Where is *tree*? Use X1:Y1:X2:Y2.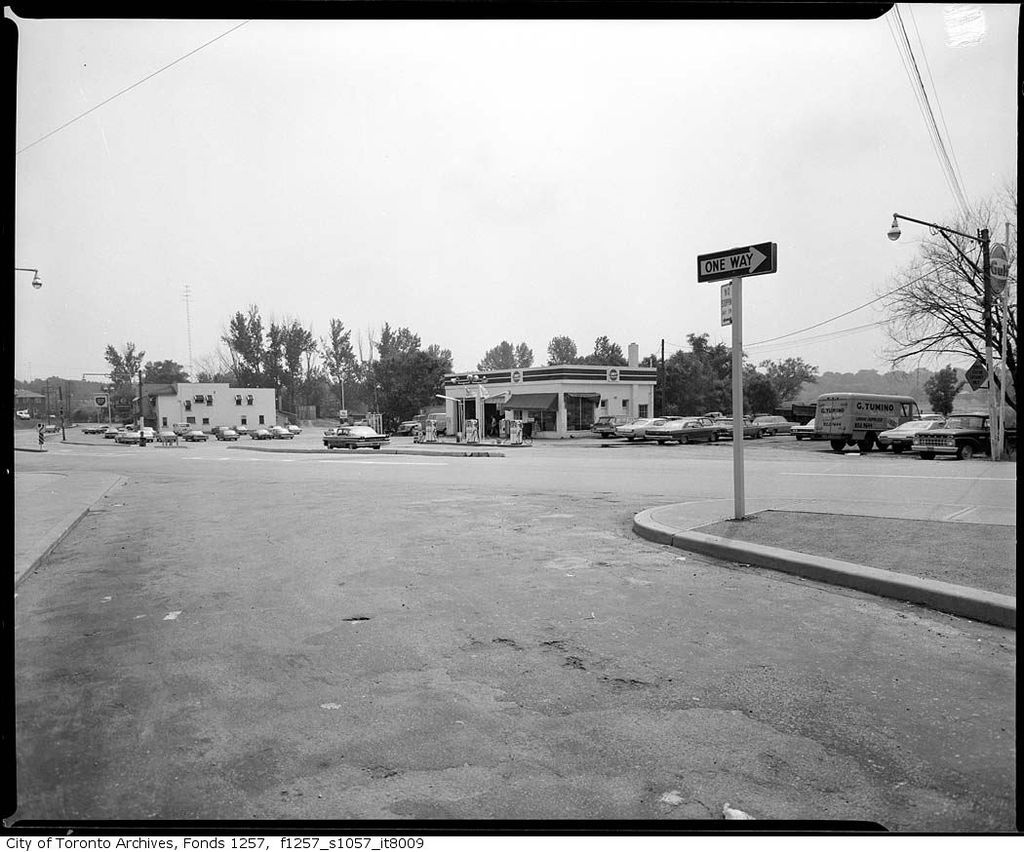
342:322:463:431.
